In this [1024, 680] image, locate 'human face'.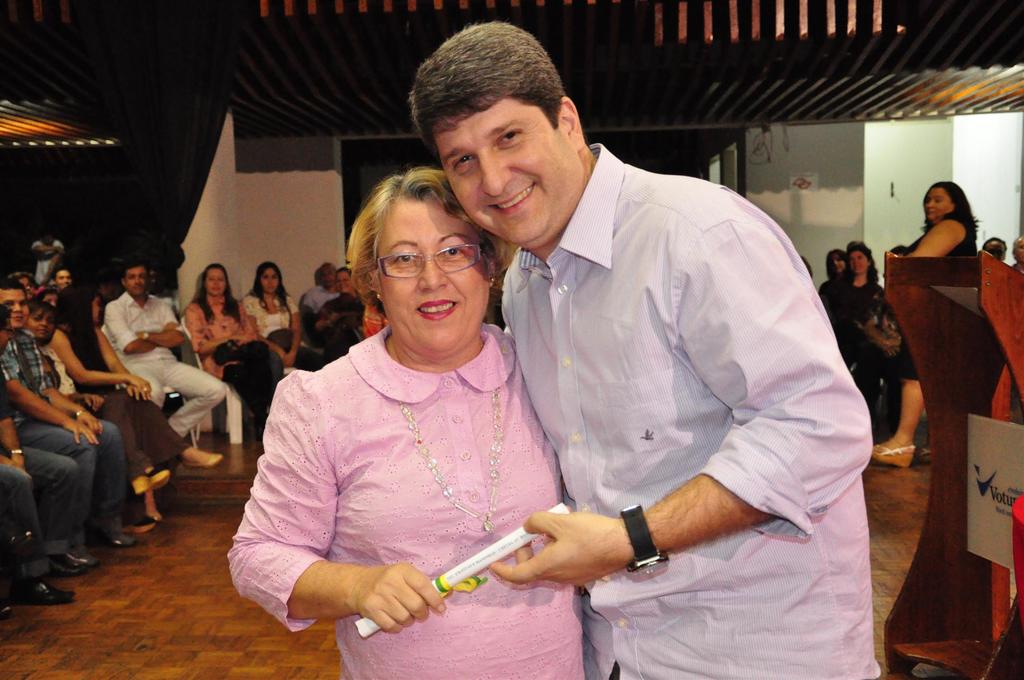
Bounding box: locate(122, 268, 150, 301).
